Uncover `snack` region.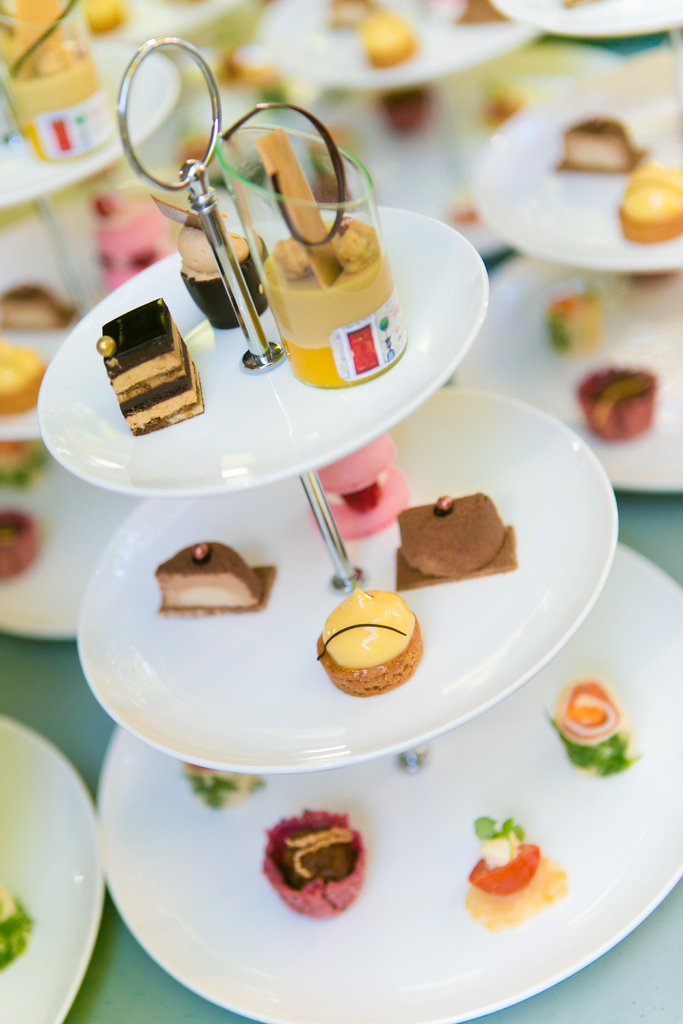
Uncovered: 91/196/170/296.
